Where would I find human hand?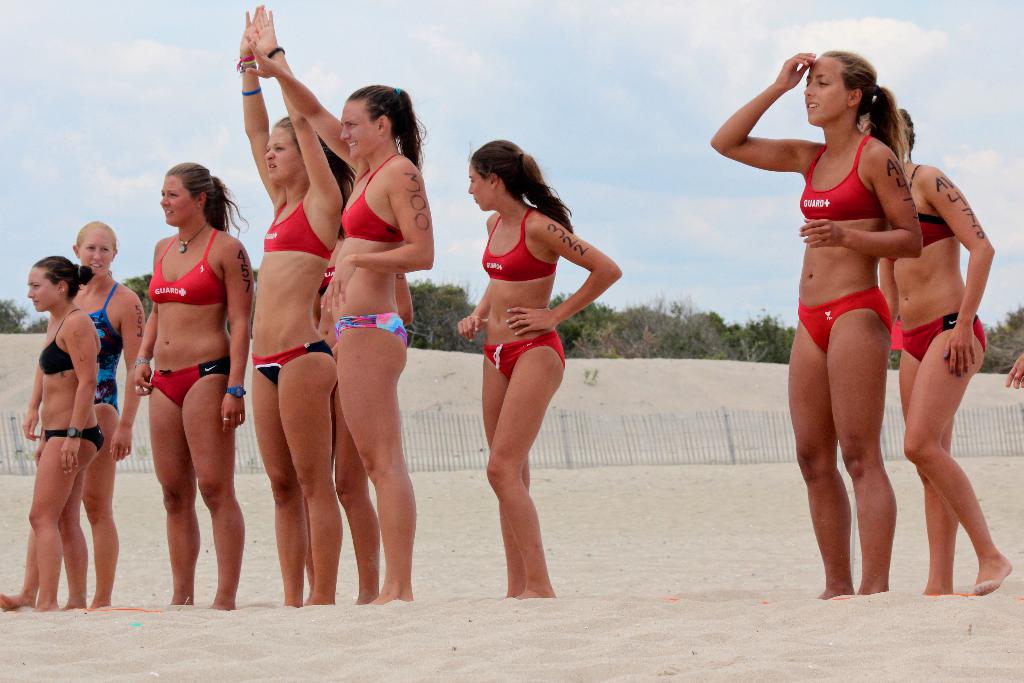
At detection(24, 409, 42, 440).
